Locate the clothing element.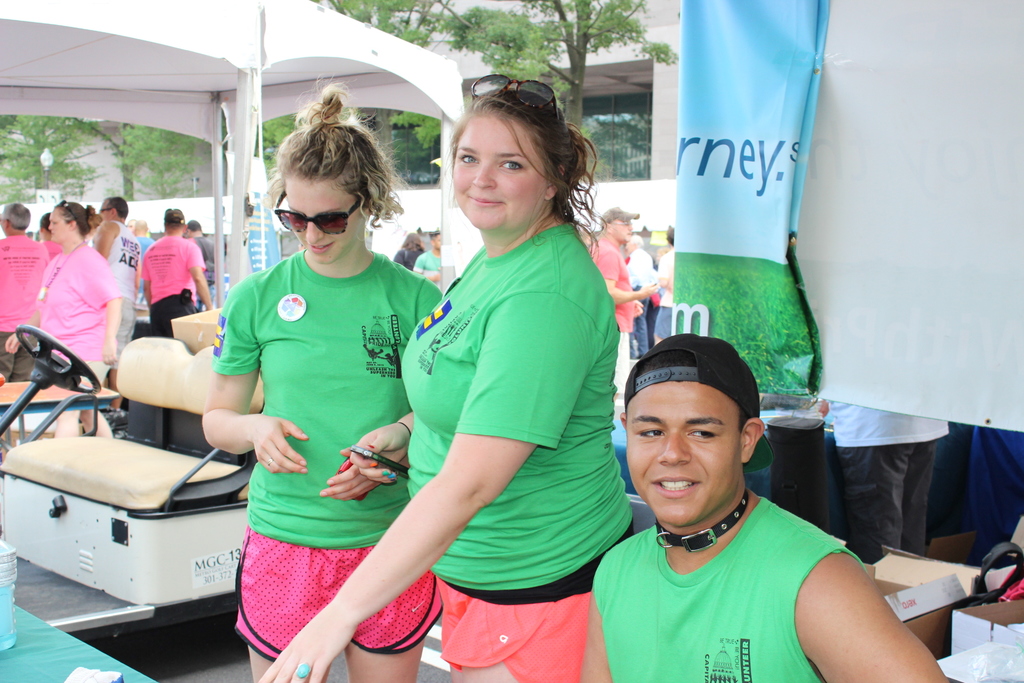
Element bbox: [662, 248, 678, 342].
